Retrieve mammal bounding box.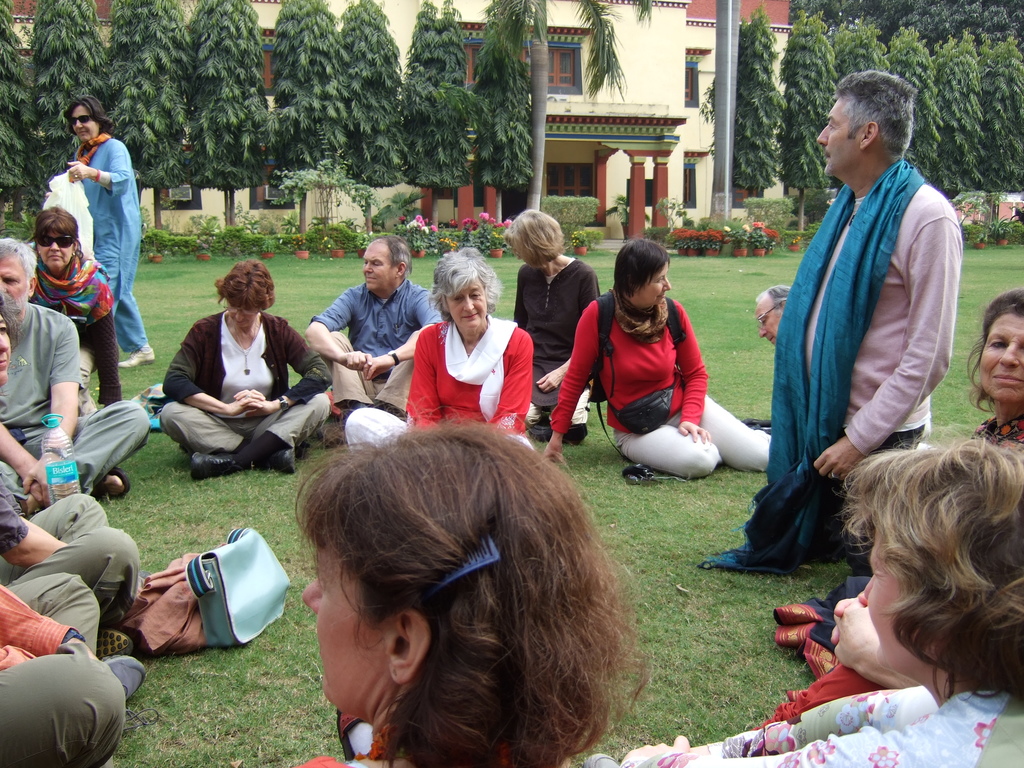
Bounding box: pyautogui.locateOnScreen(28, 209, 124, 403).
